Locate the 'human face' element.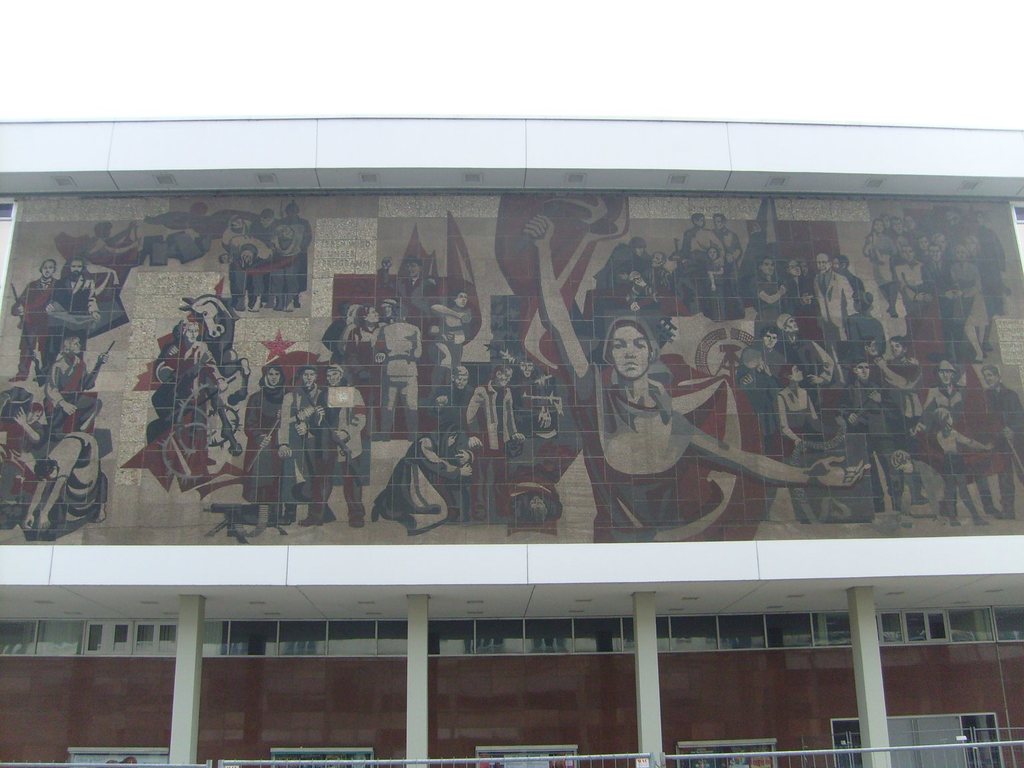
Element bbox: x1=763 y1=331 x2=778 y2=348.
